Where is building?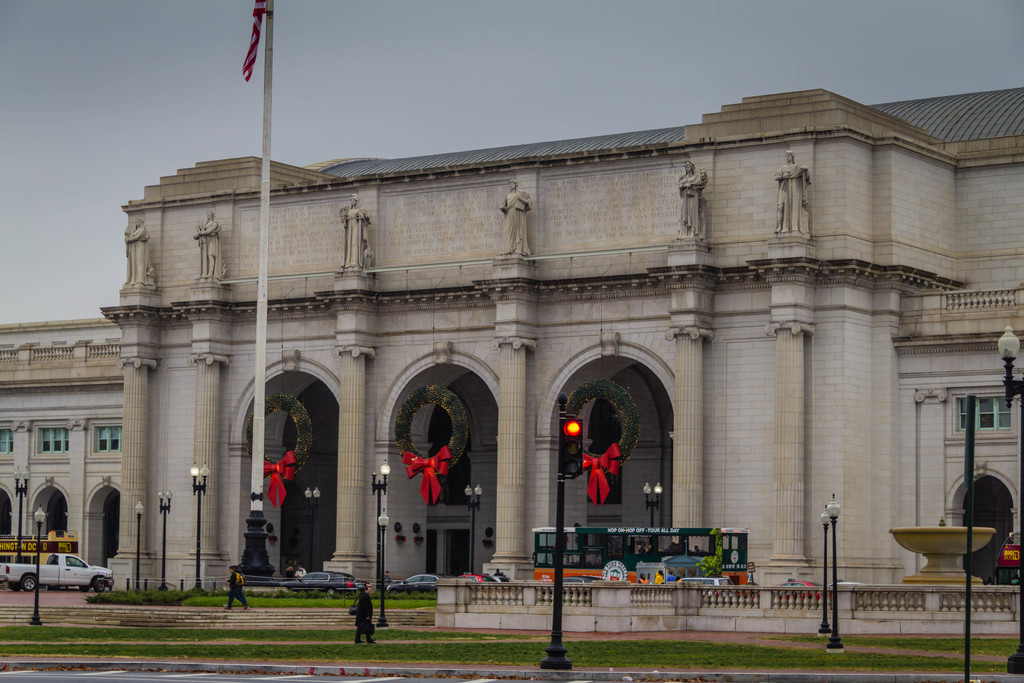
<region>0, 88, 1023, 584</region>.
